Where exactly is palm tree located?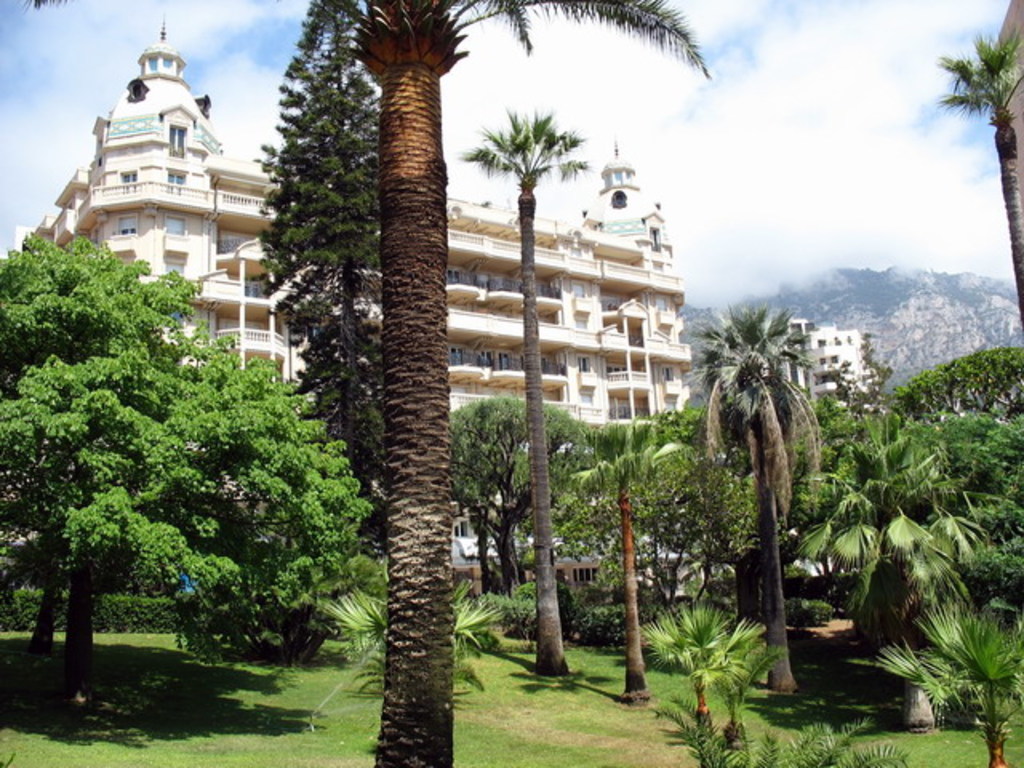
Its bounding box is pyautogui.locateOnScreen(685, 285, 814, 698).
